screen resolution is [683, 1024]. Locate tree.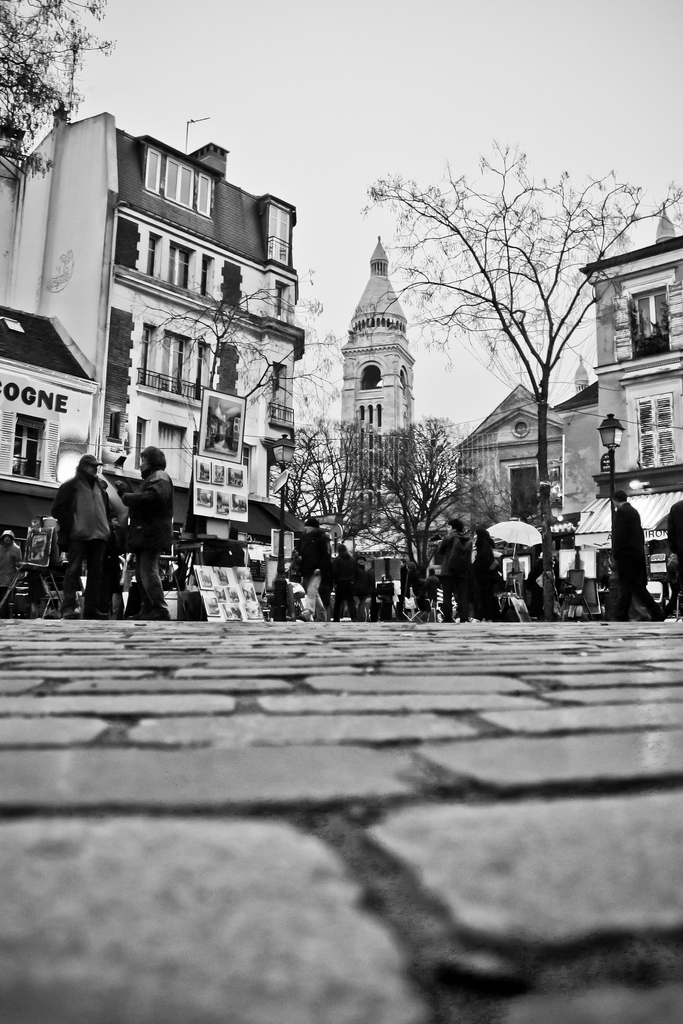
bbox(366, 407, 482, 614).
